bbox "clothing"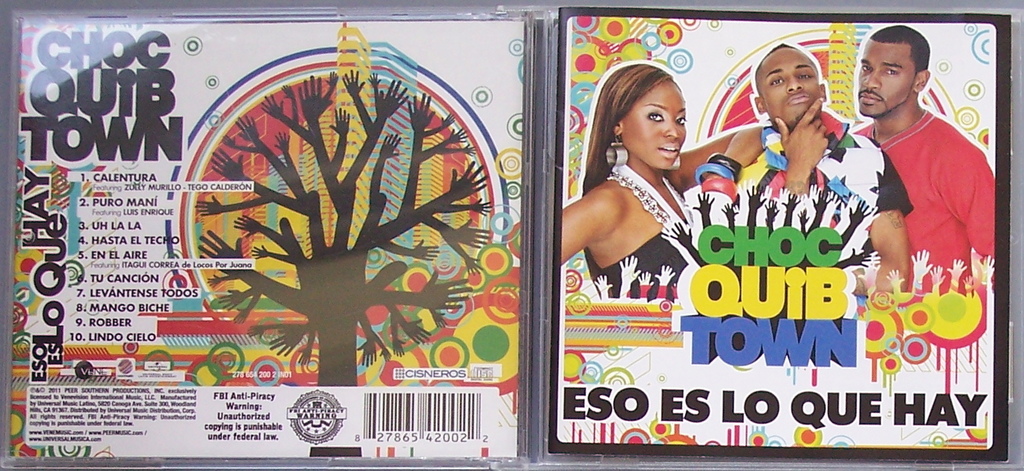
(725,109,907,282)
